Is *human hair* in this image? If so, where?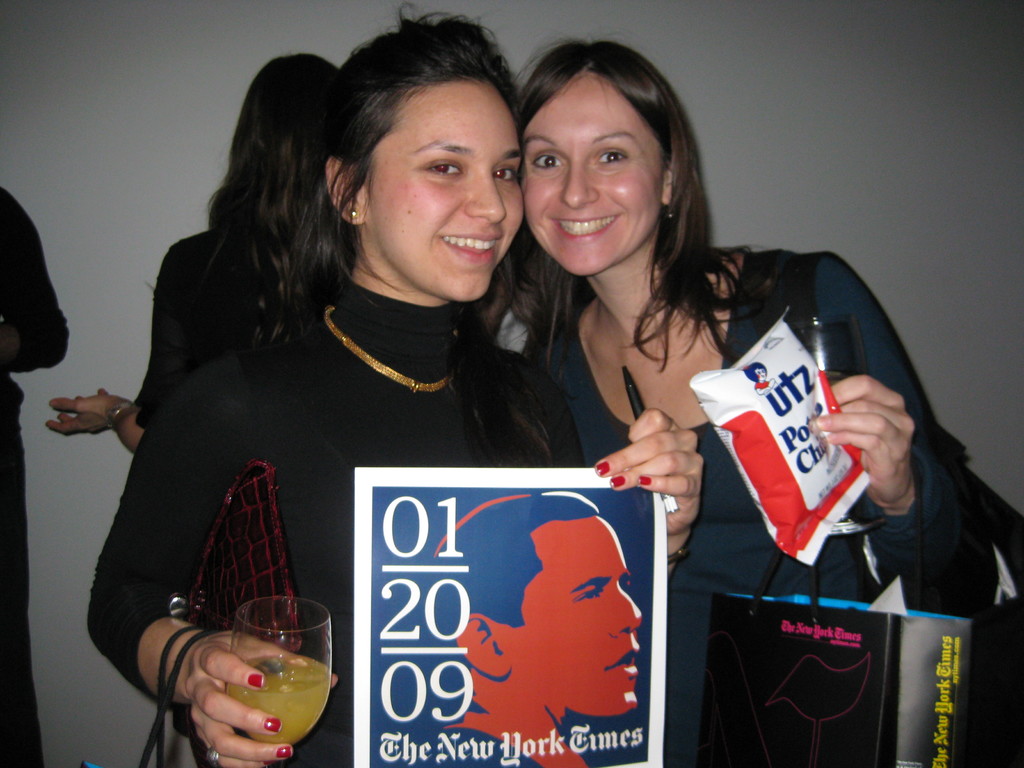
Yes, at box(515, 33, 767, 379).
